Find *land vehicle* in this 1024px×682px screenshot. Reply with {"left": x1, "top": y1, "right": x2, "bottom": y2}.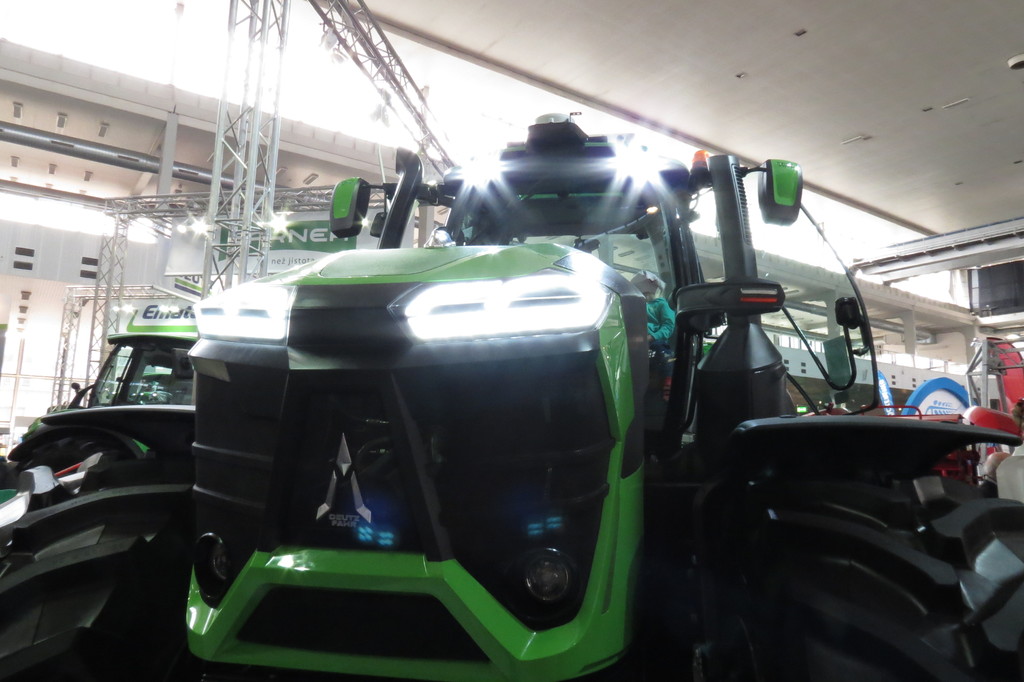
{"left": 26, "top": 126, "right": 999, "bottom": 681}.
